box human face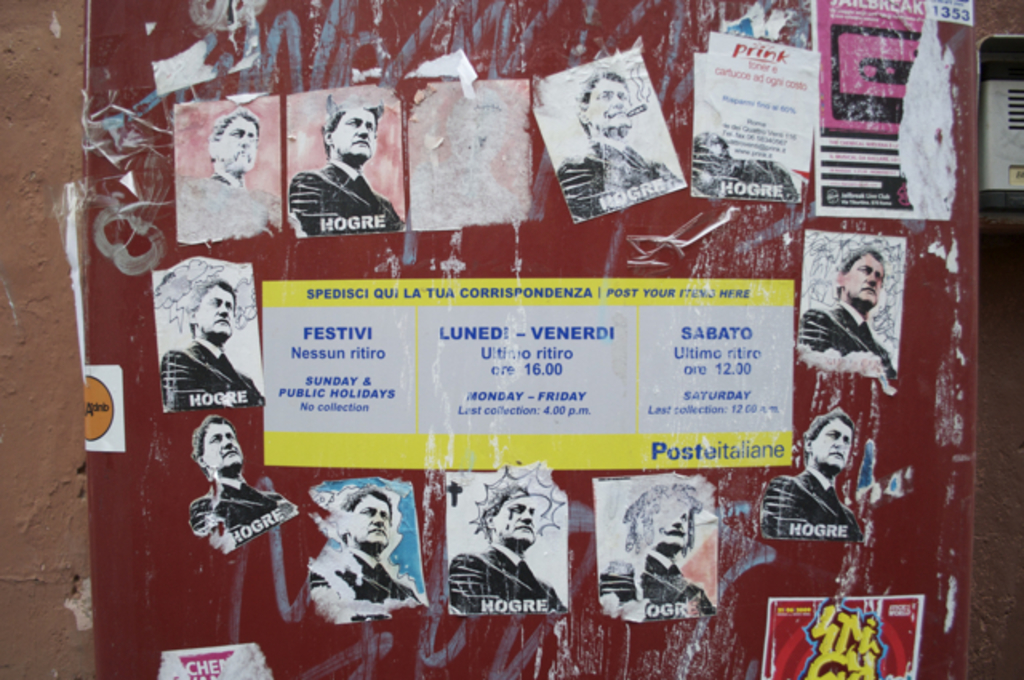
bbox=(813, 419, 856, 466)
